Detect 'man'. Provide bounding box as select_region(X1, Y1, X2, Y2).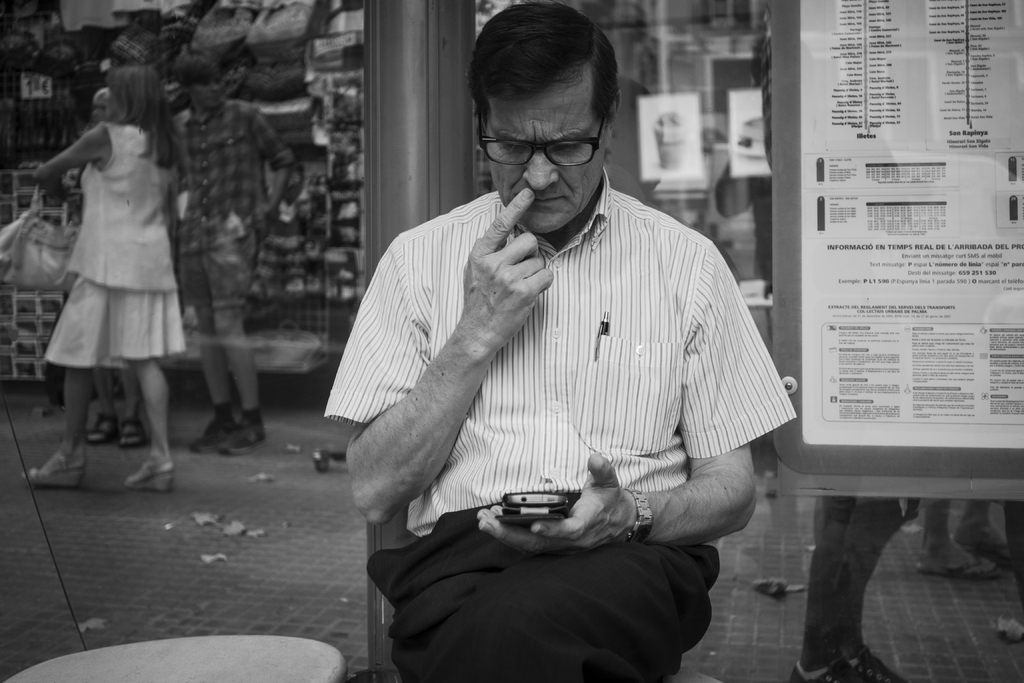
select_region(292, 33, 758, 662).
